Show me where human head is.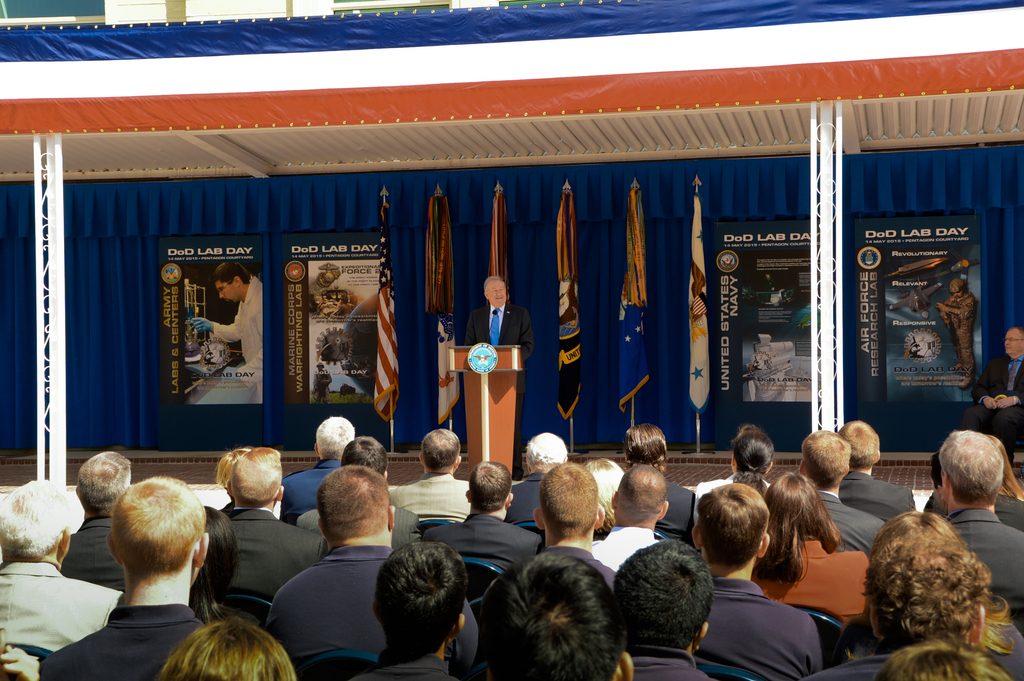
human head is at bbox=(215, 444, 245, 492).
